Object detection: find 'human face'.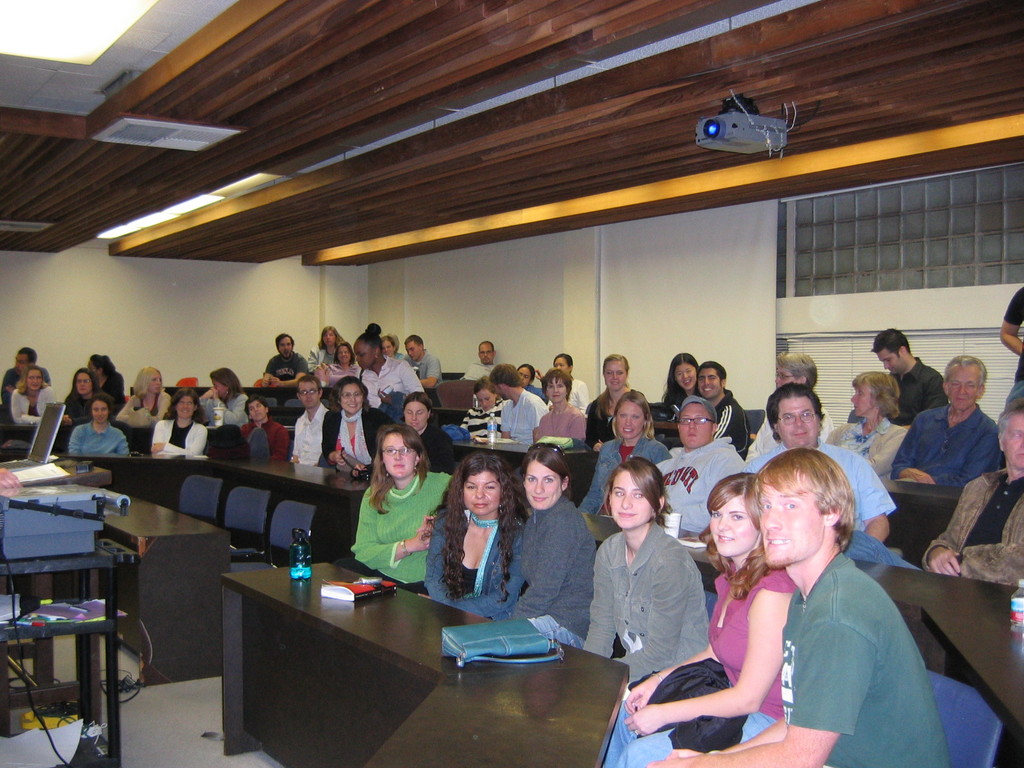
(x1=338, y1=383, x2=364, y2=417).
